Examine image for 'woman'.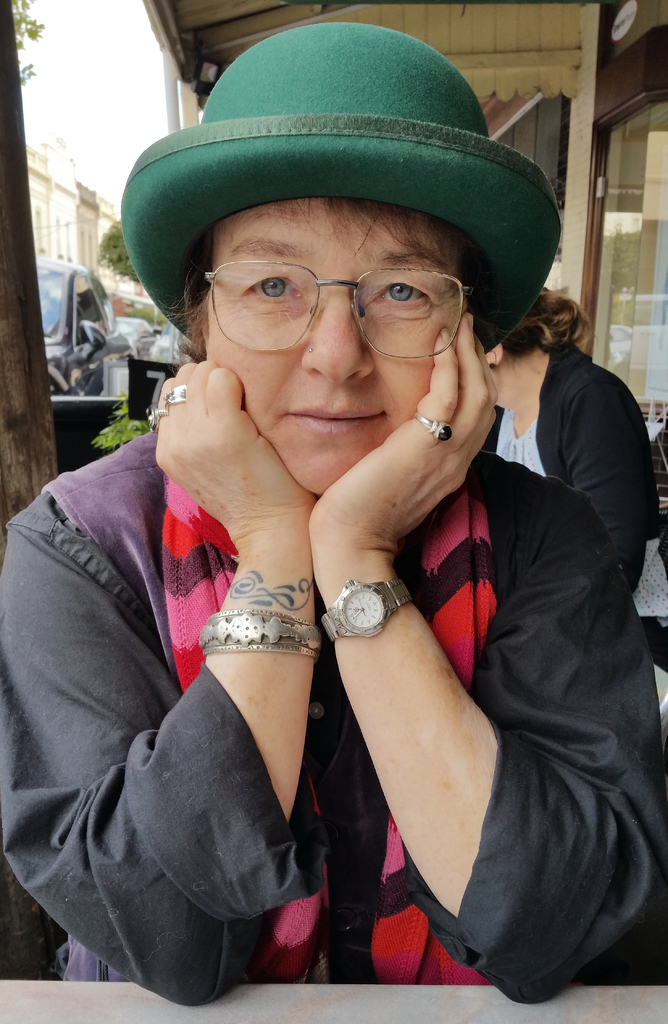
Examination result: BBox(0, 17, 665, 1009).
